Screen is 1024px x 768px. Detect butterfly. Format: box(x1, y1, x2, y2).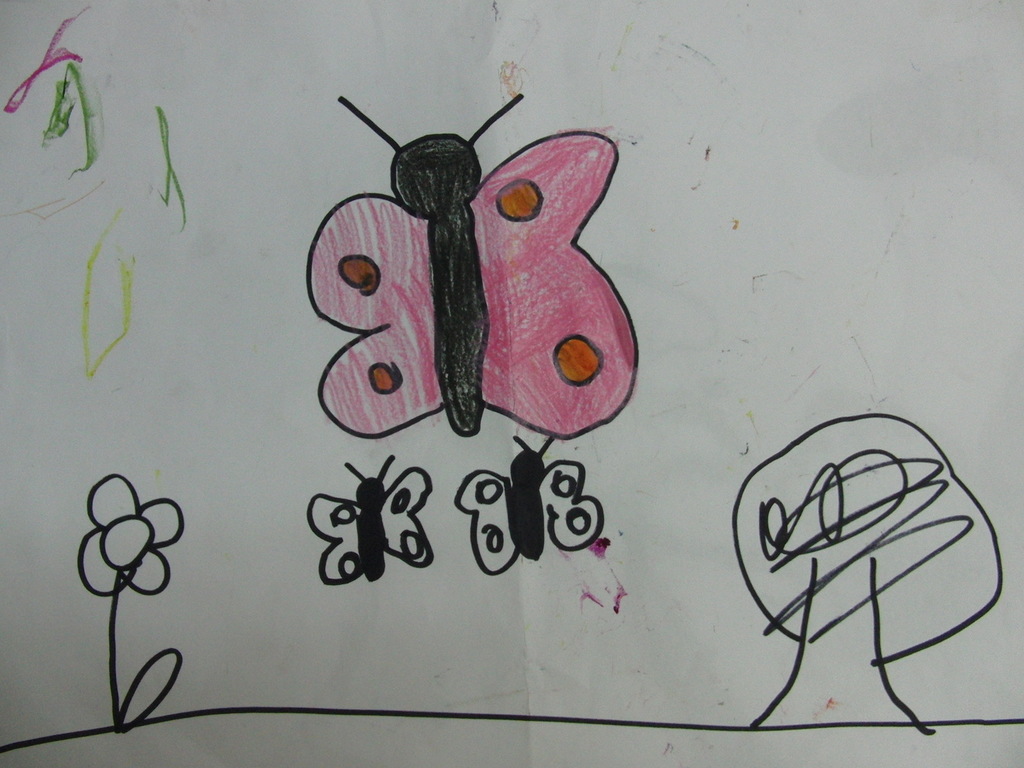
box(328, 116, 596, 495).
